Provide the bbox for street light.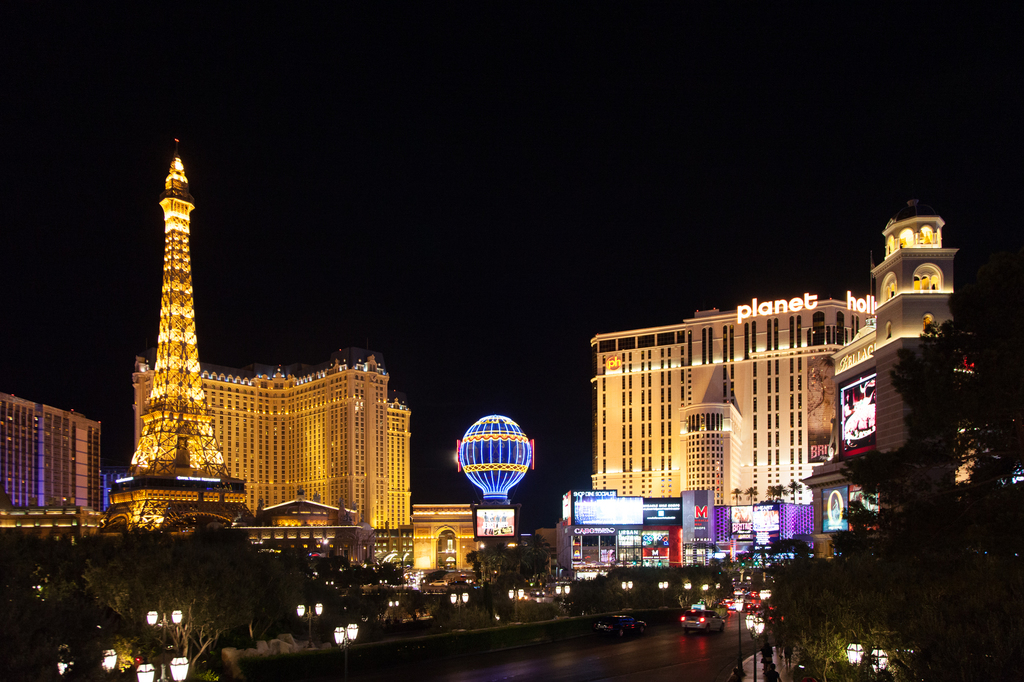
<bbox>680, 580, 693, 605</bbox>.
